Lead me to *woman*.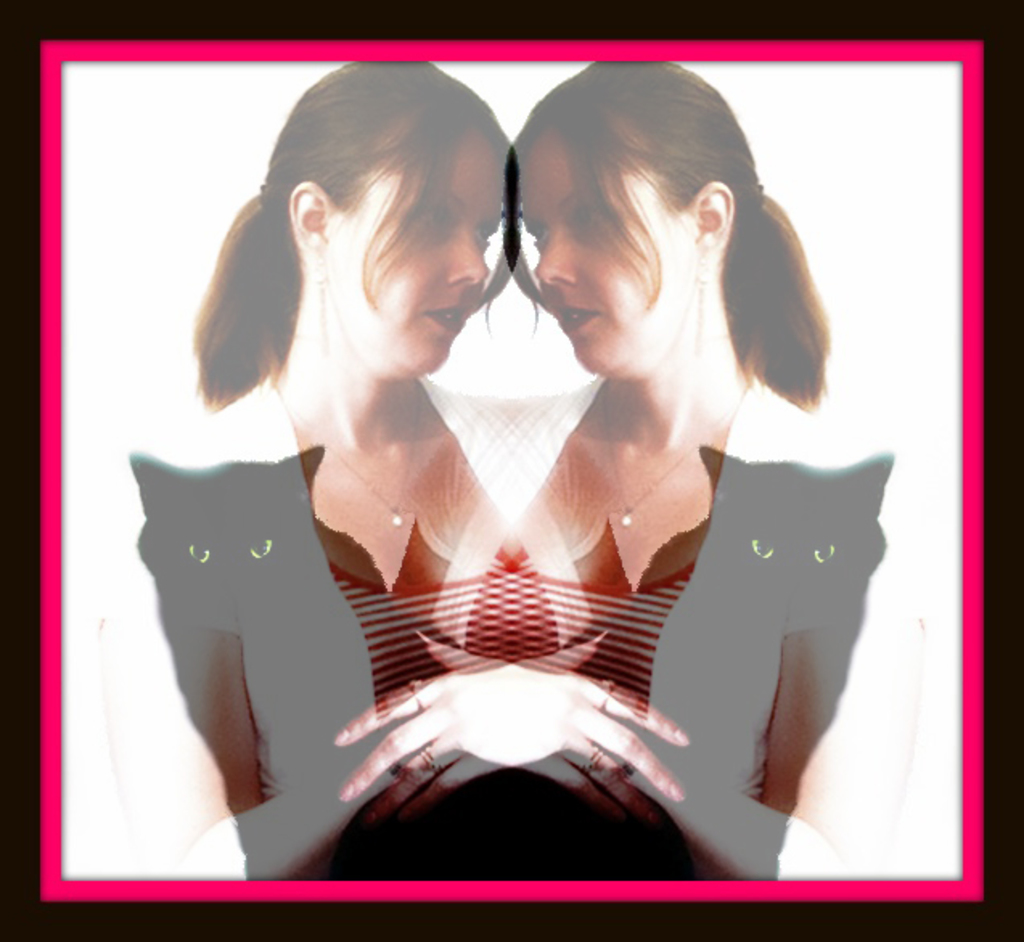
Lead to bbox=[334, 51, 921, 873].
